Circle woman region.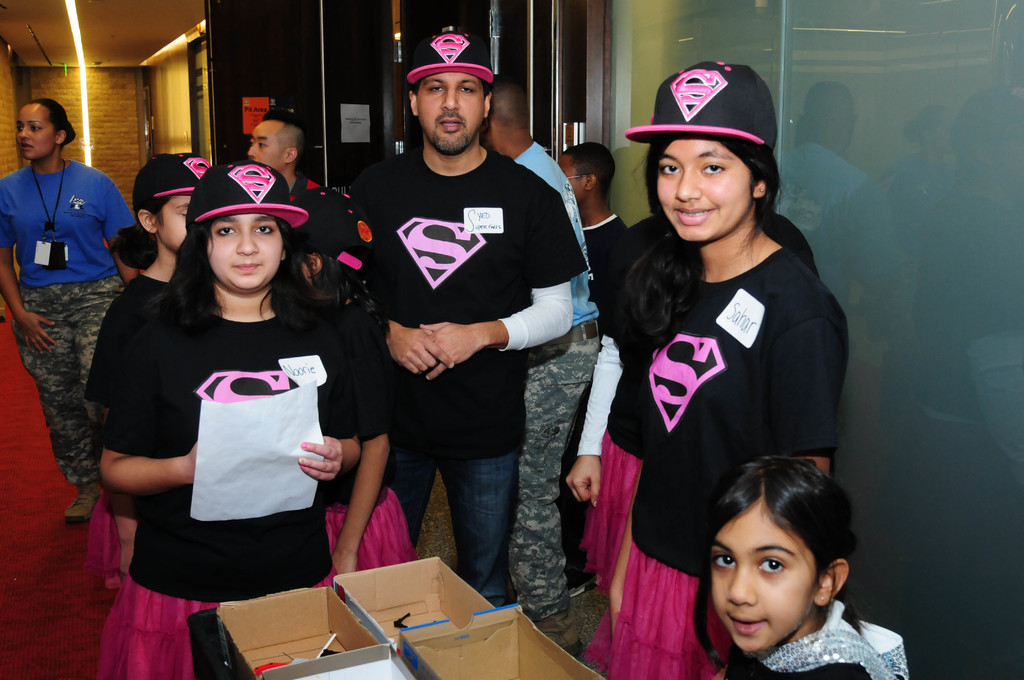
Region: 67 155 216 587.
